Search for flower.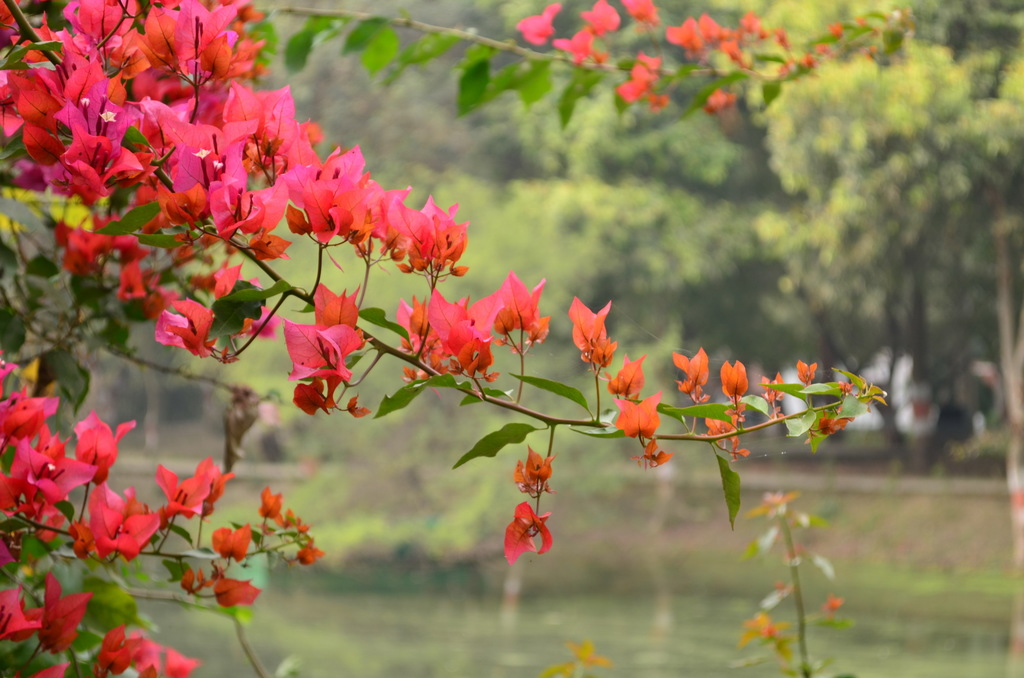
Found at {"x1": 612, "y1": 389, "x2": 663, "y2": 441}.
